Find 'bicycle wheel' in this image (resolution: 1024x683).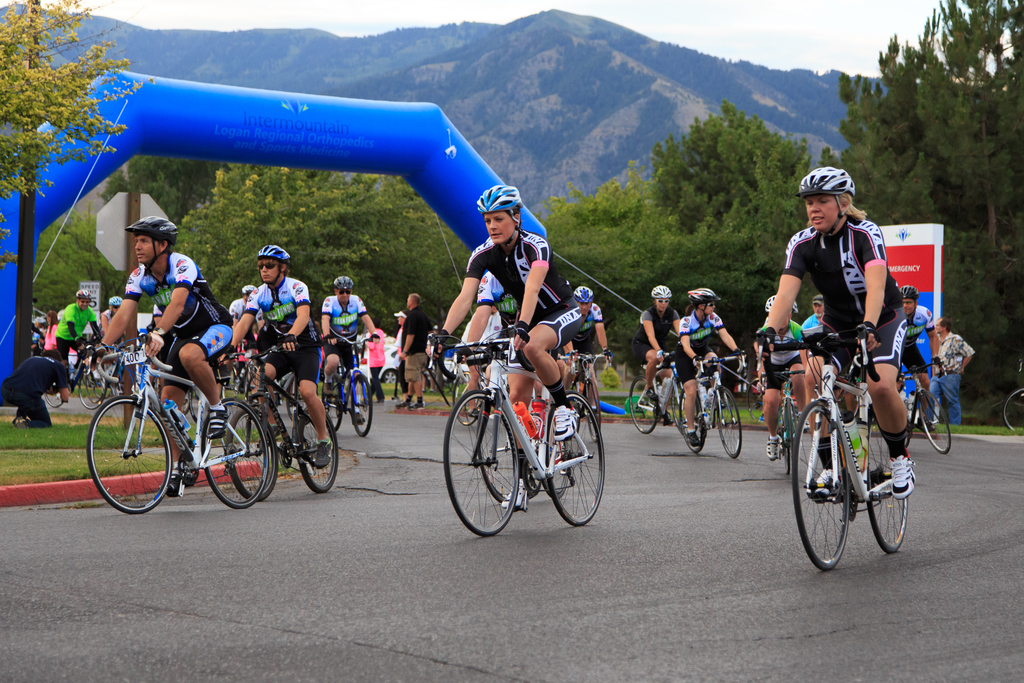
{"x1": 296, "y1": 407, "x2": 339, "y2": 494}.
